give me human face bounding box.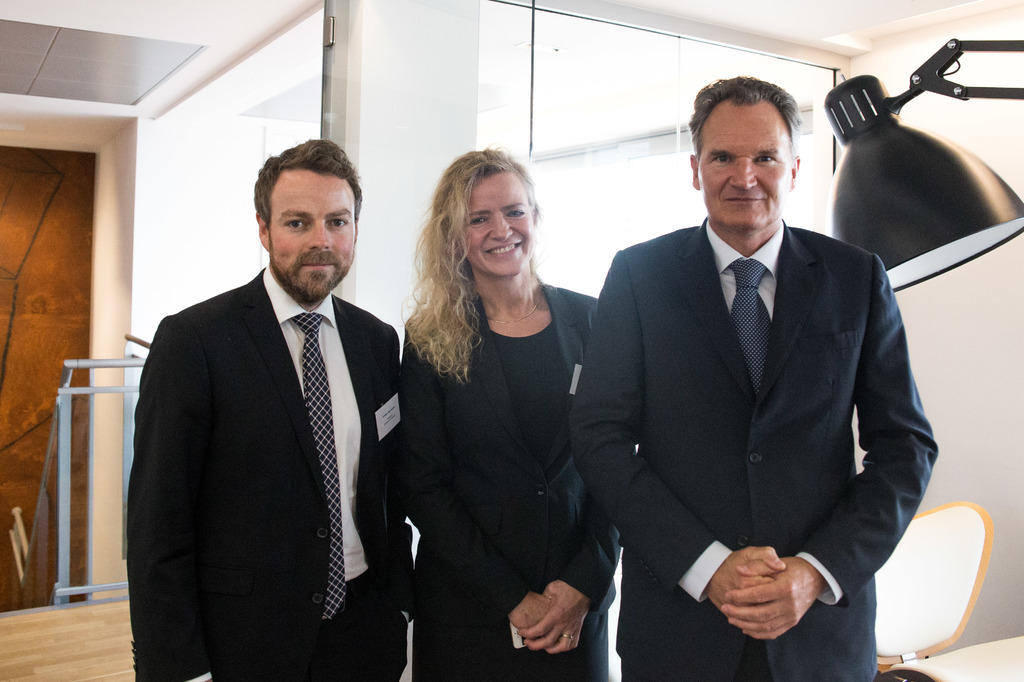
(left=461, top=169, right=532, bottom=275).
